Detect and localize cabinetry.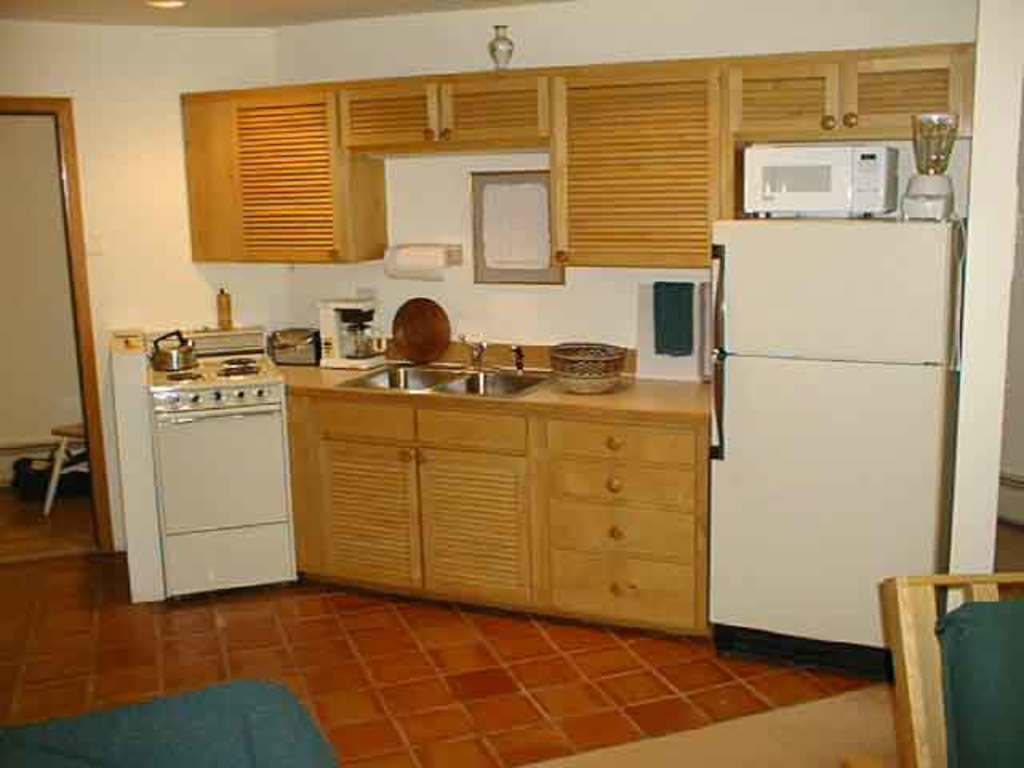
Localized at (282,379,414,597).
